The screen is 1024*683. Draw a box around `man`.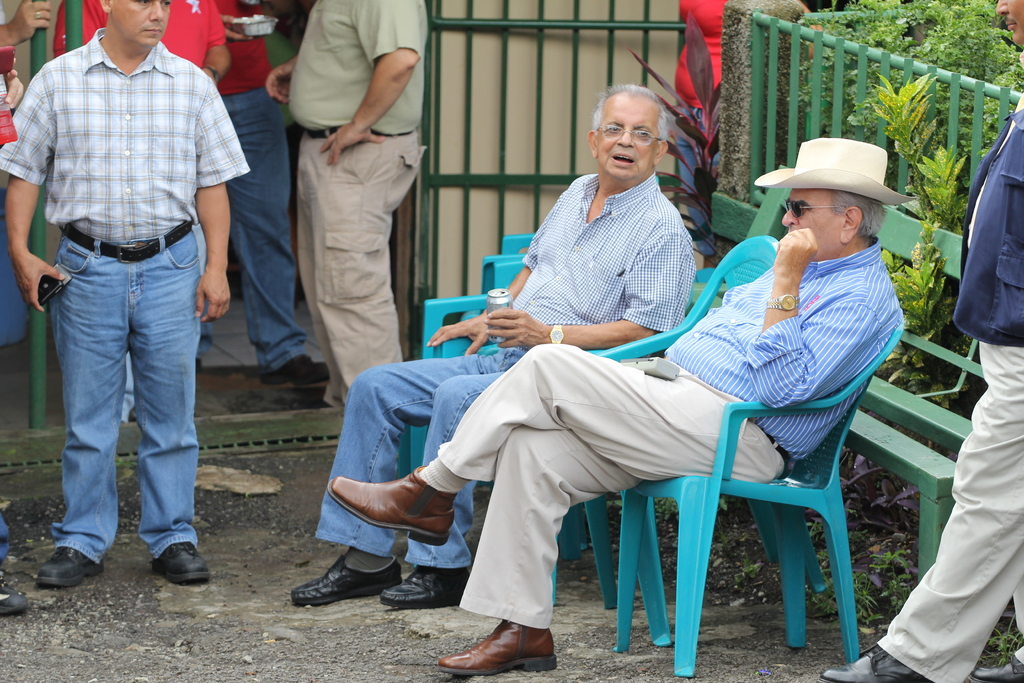
select_region(818, 0, 1023, 682).
